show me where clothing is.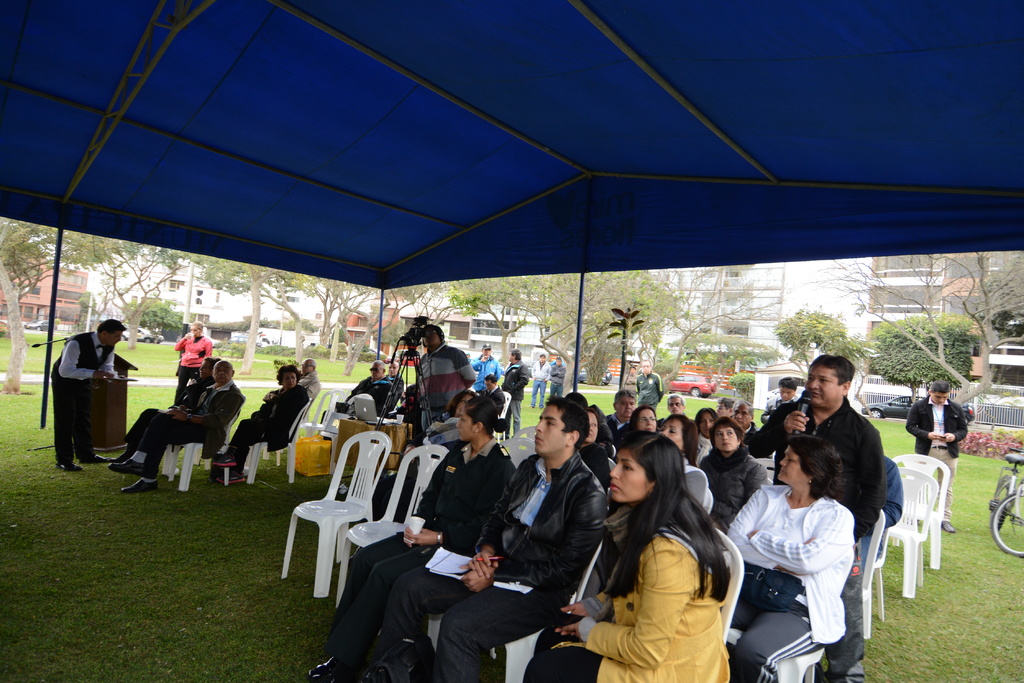
clothing is at x1=508 y1=521 x2=721 y2=682.
